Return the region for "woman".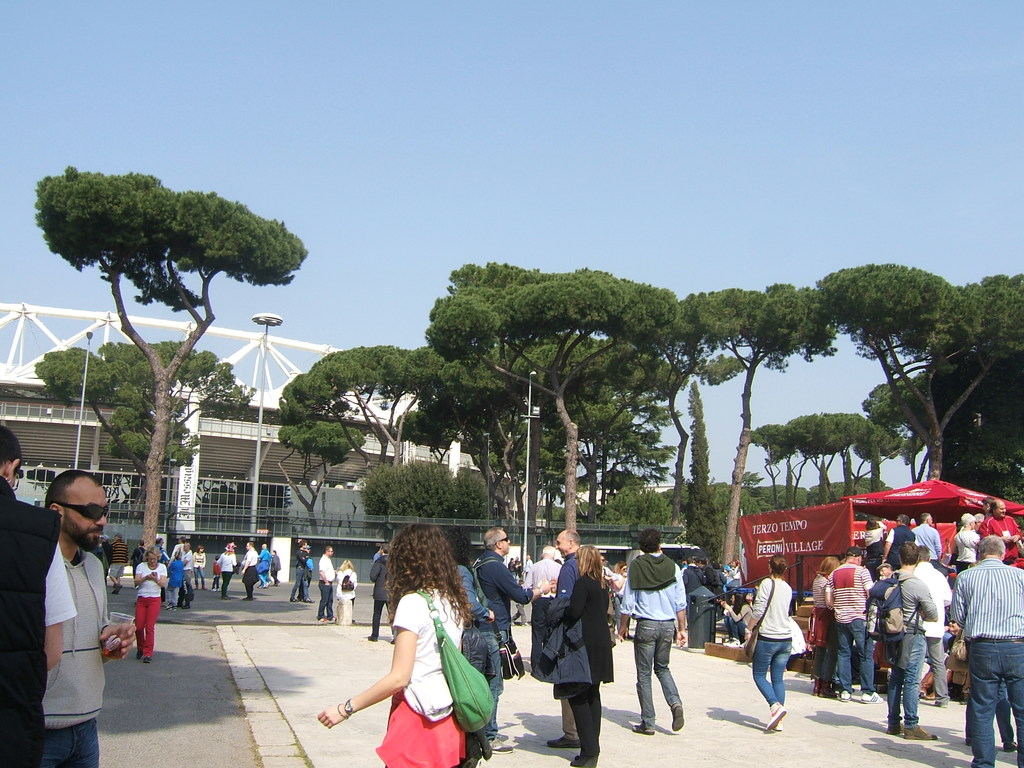
(x1=806, y1=552, x2=834, y2=701).
